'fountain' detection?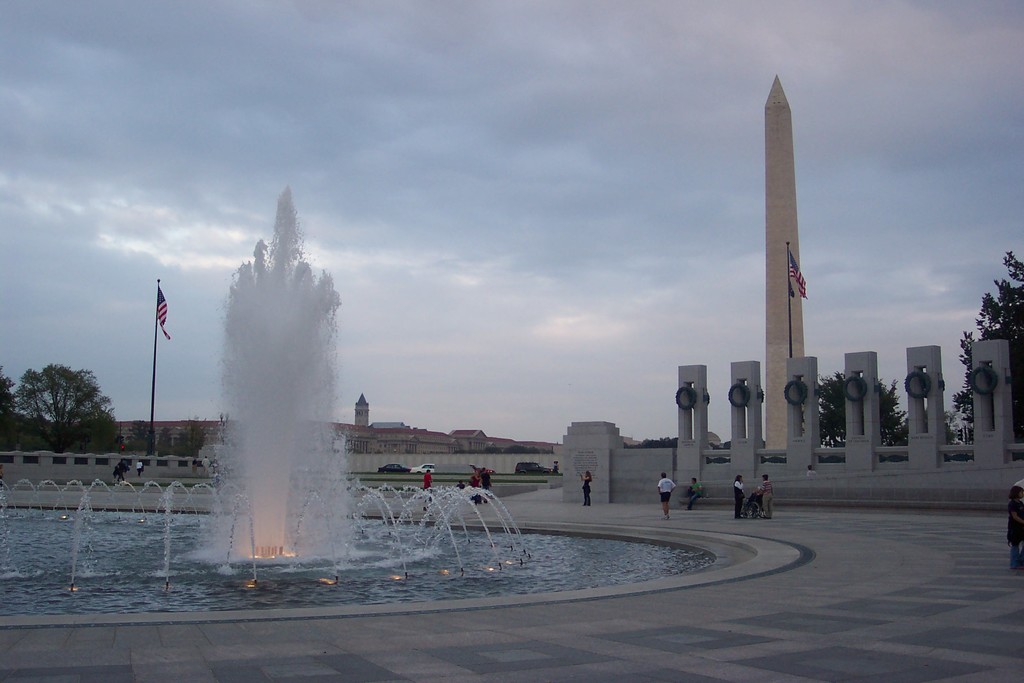
[0,180,542,589]
